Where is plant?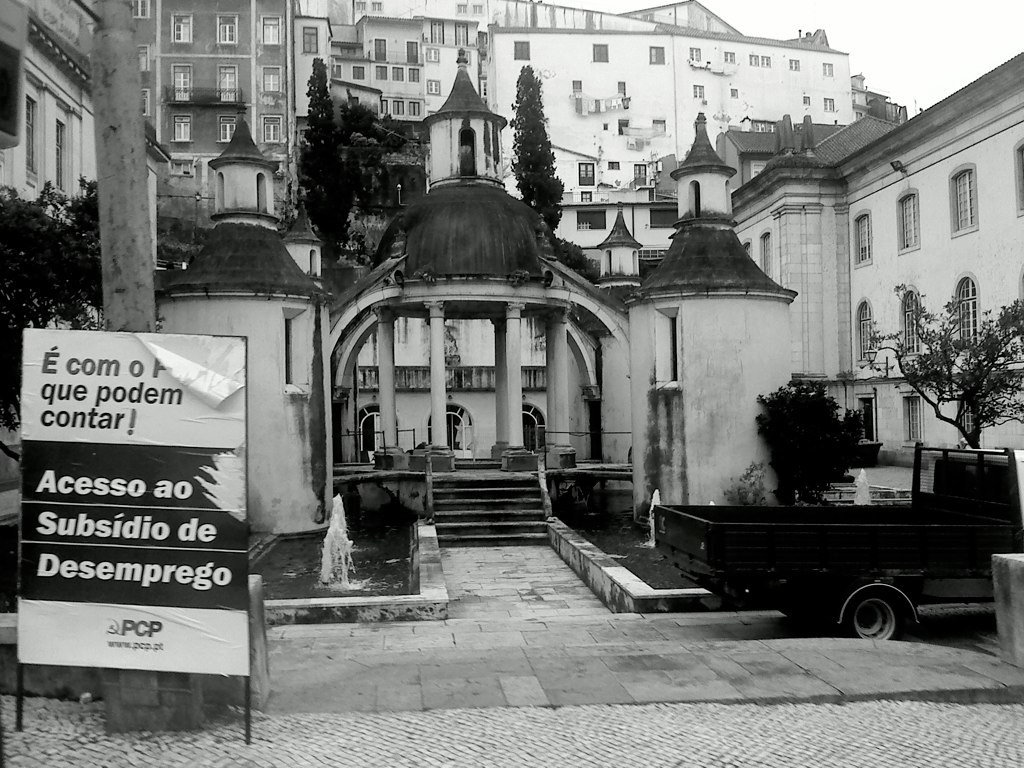
BBox(870, 275, 1023, 467).
